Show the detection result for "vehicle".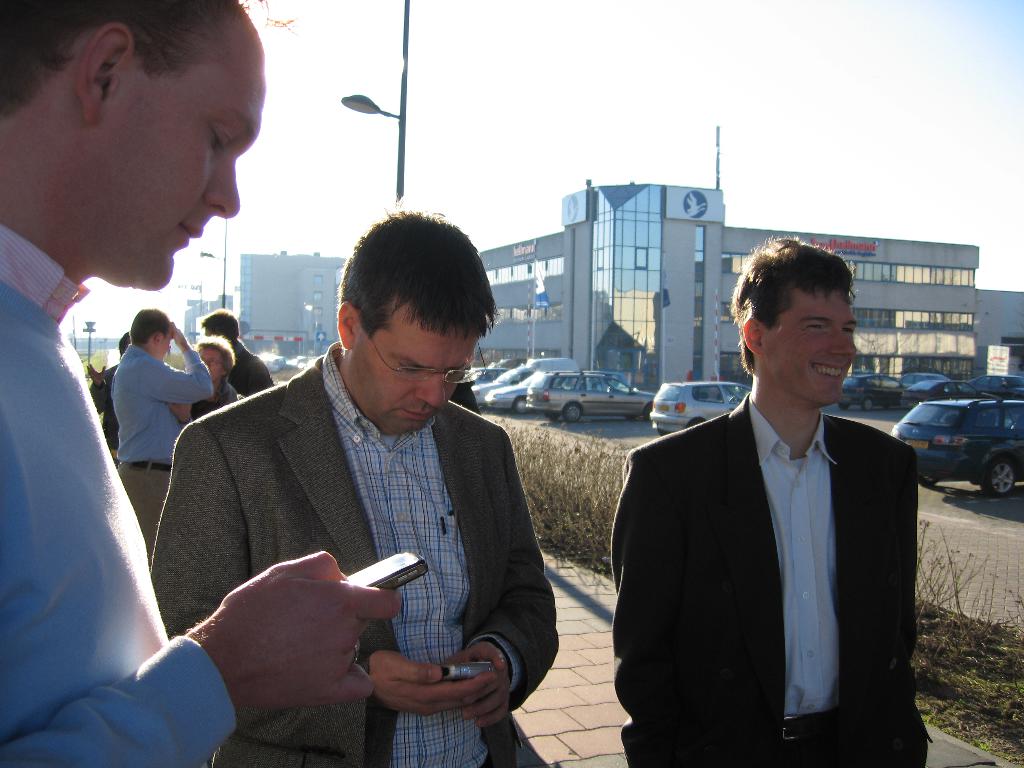
bbox=(900, 378, 986, 406).
